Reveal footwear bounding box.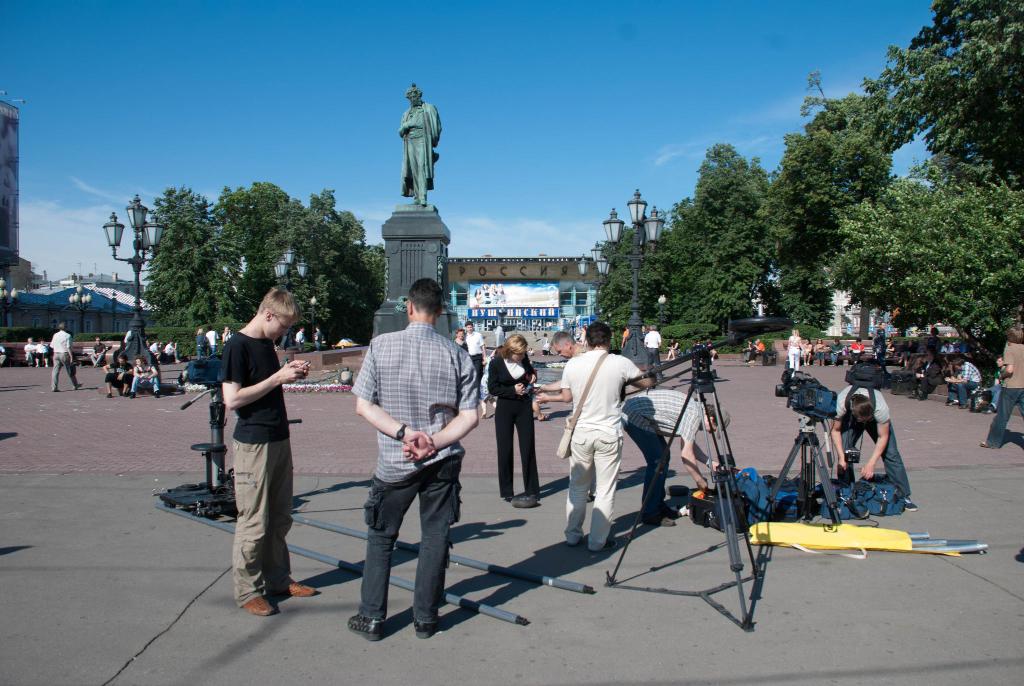
Revealed: crop(268, 580, 318, 595).
